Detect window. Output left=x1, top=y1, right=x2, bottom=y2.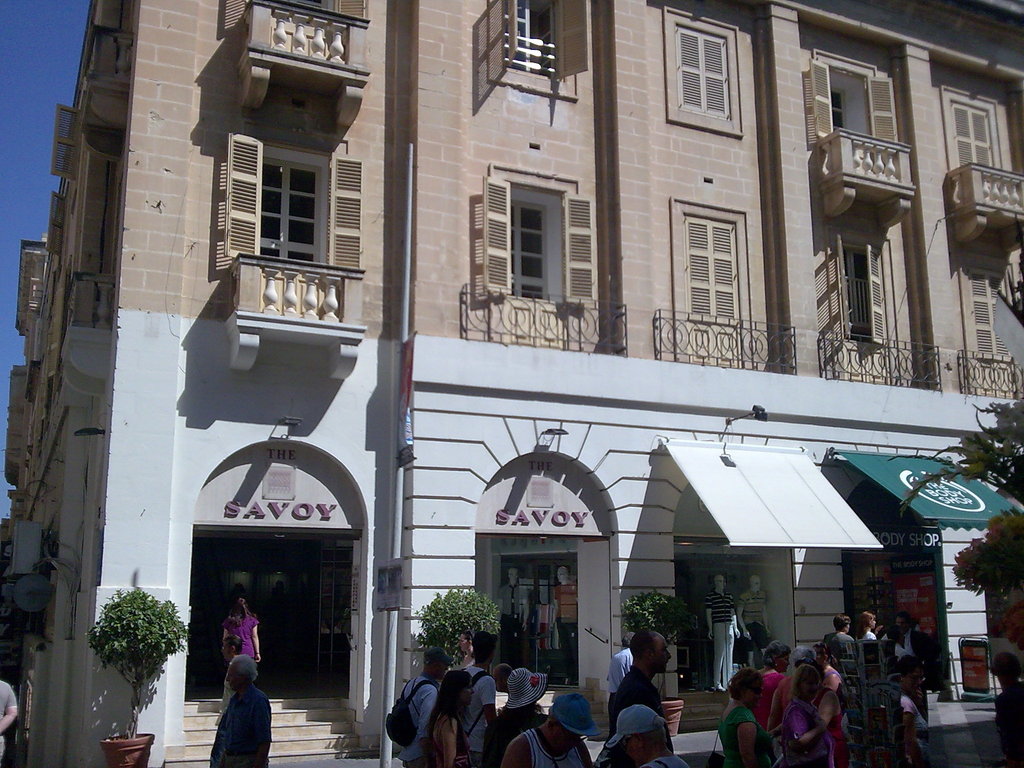
left=482, top=177, right=597, bottom=307.
